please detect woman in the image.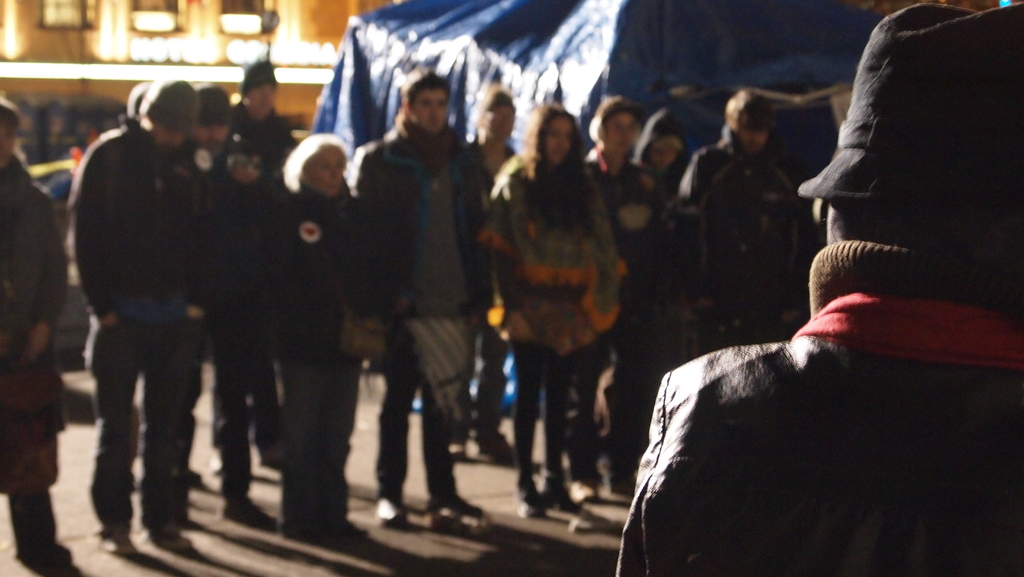
475 106 618 513.
